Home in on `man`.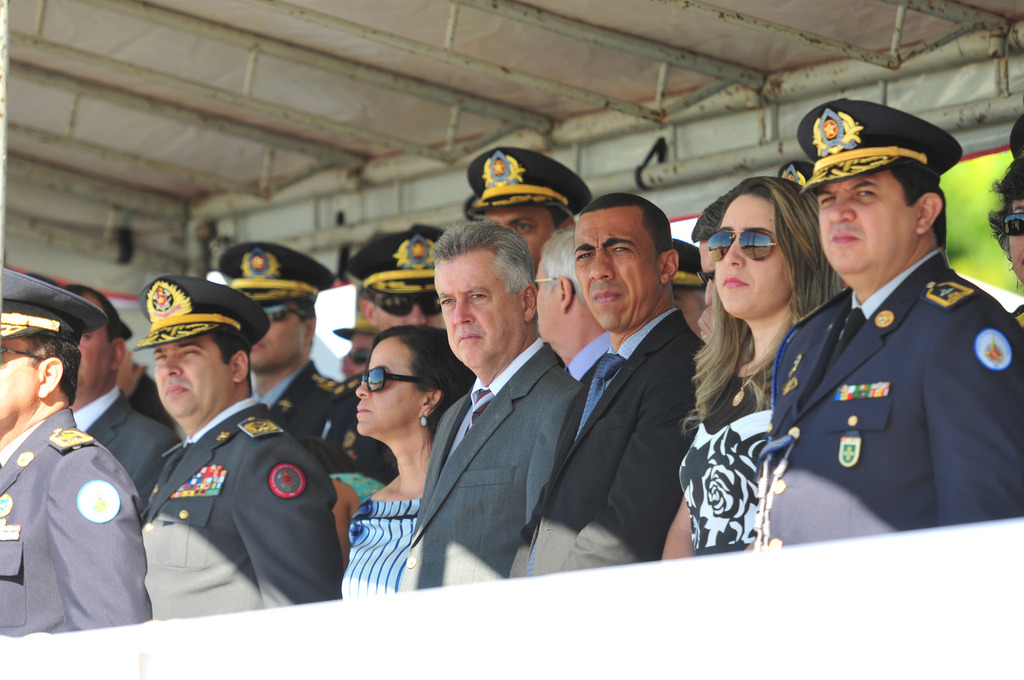
Homed in at (x1=393, y1=209, x2=600, y2=599).
